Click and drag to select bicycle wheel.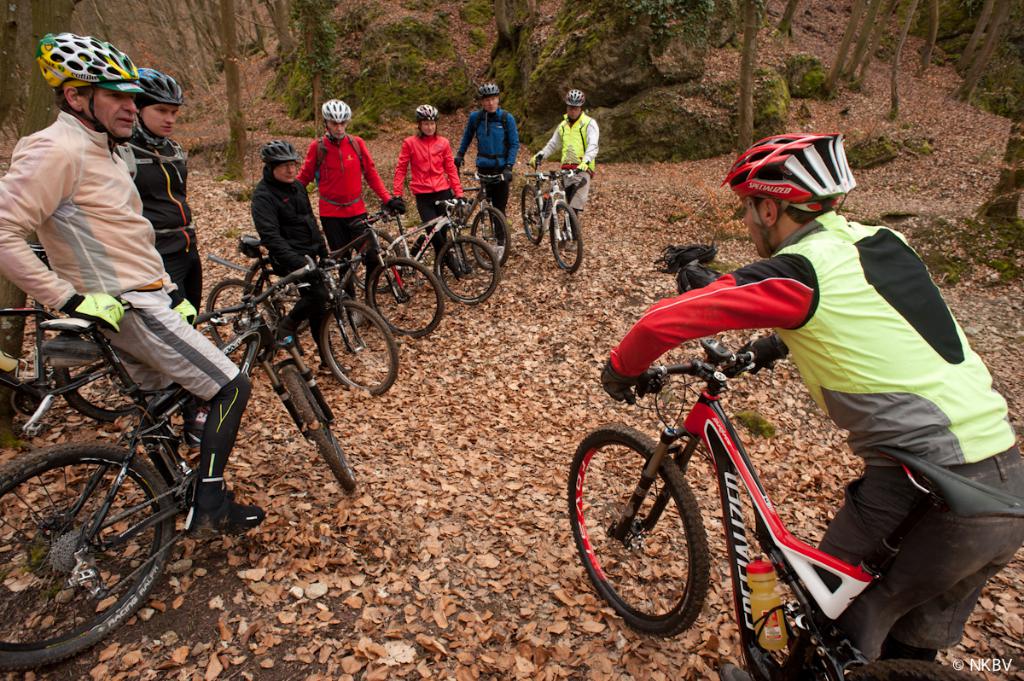
Selection: select_region(364, 257, 445, 340).
